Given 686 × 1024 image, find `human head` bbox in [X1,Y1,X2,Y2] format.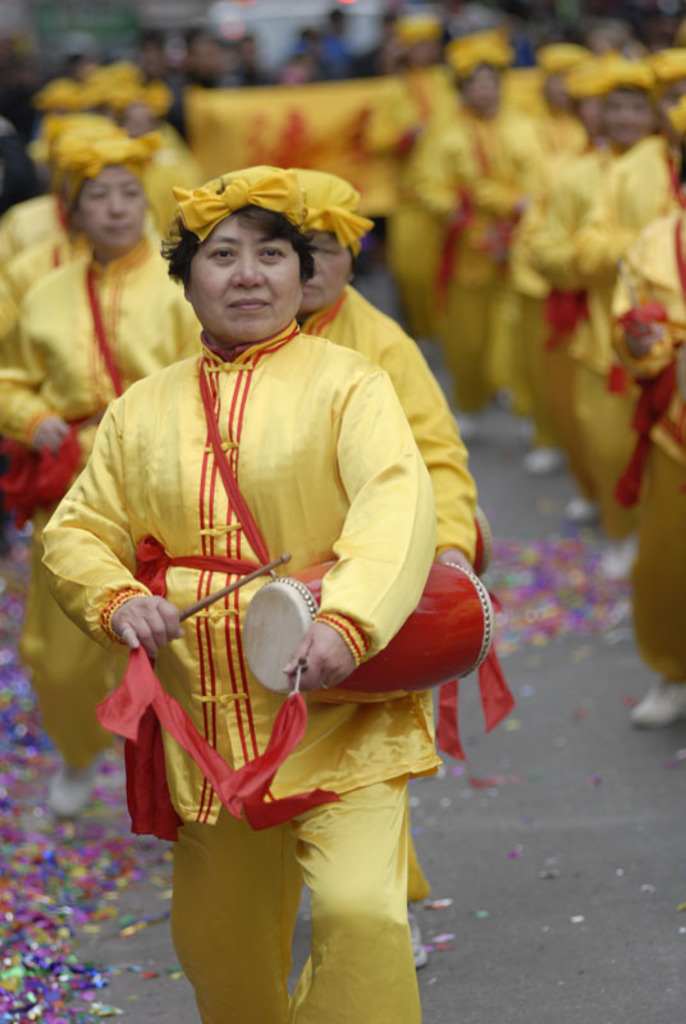
[439,29,511,110].
